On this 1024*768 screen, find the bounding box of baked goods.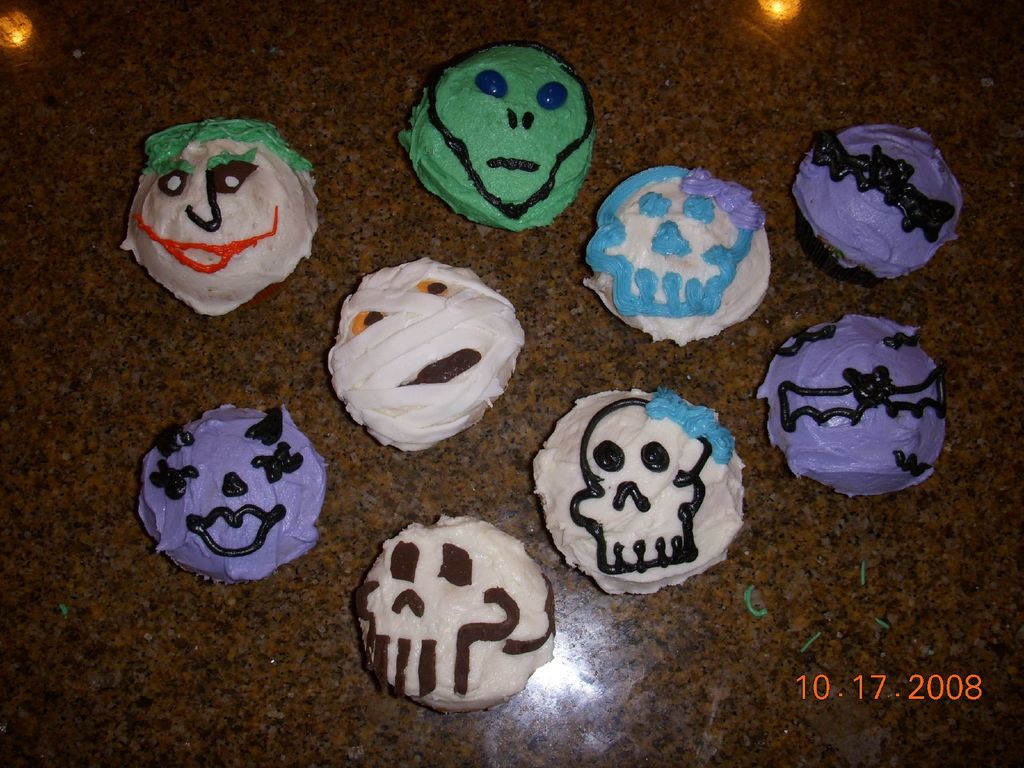
Bounding box: locate(138, 401, 330, 586).
